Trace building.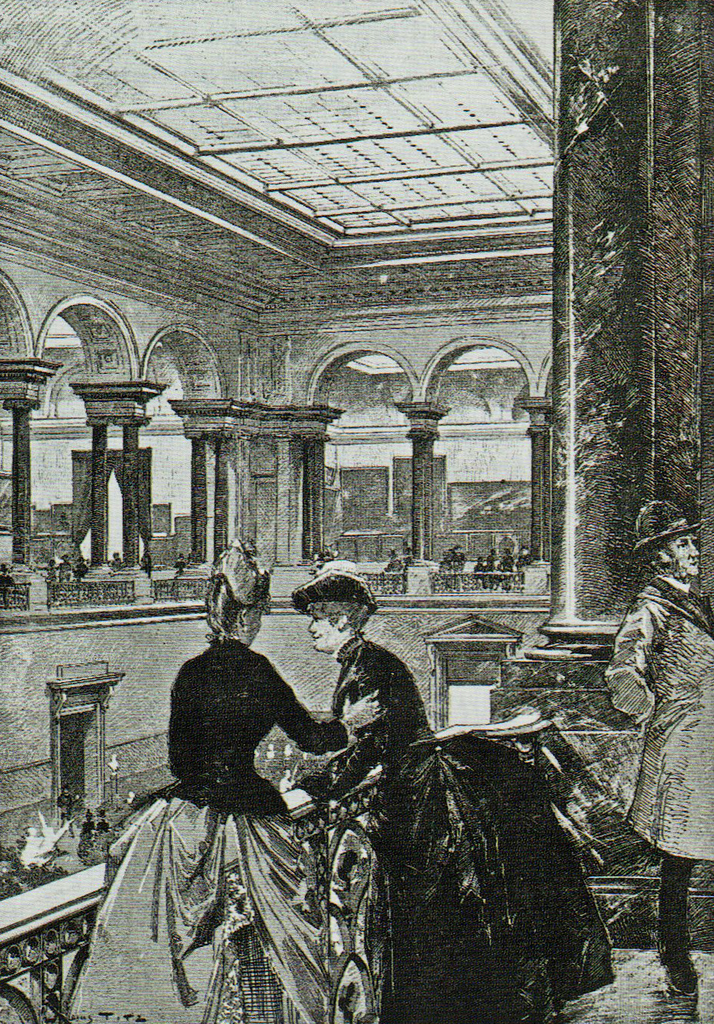
Traced to l=0, t=0, r=710, b=1023.
